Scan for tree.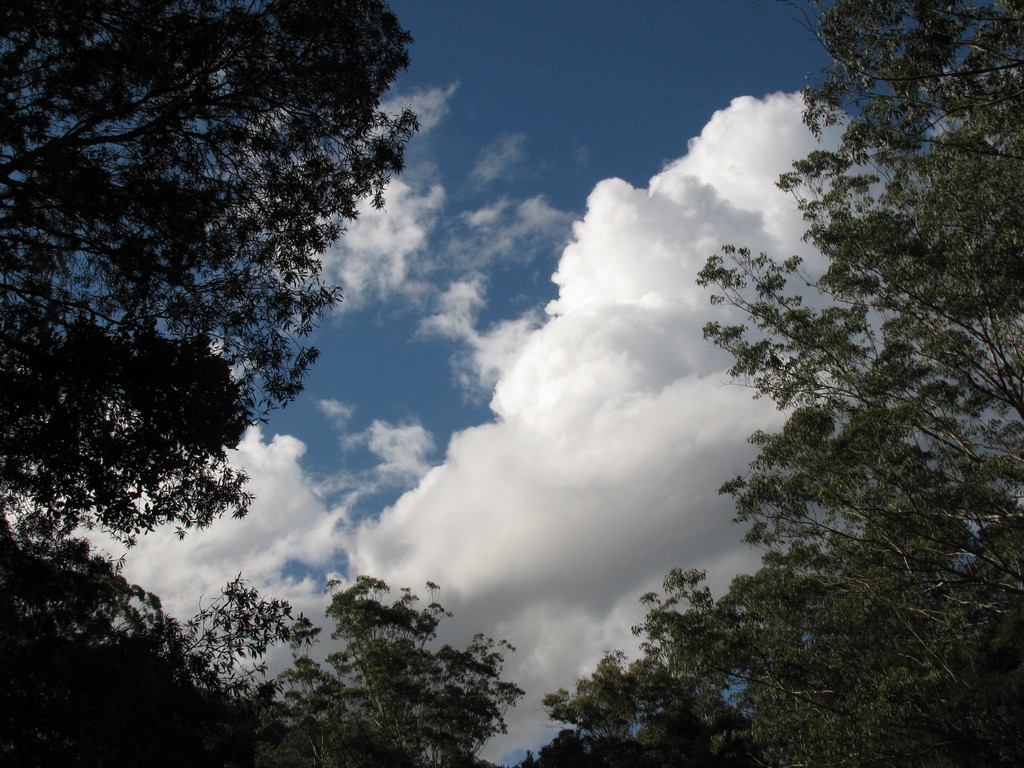
Scan result: (x1=513, y1=1, x2=1023, y2=767).
